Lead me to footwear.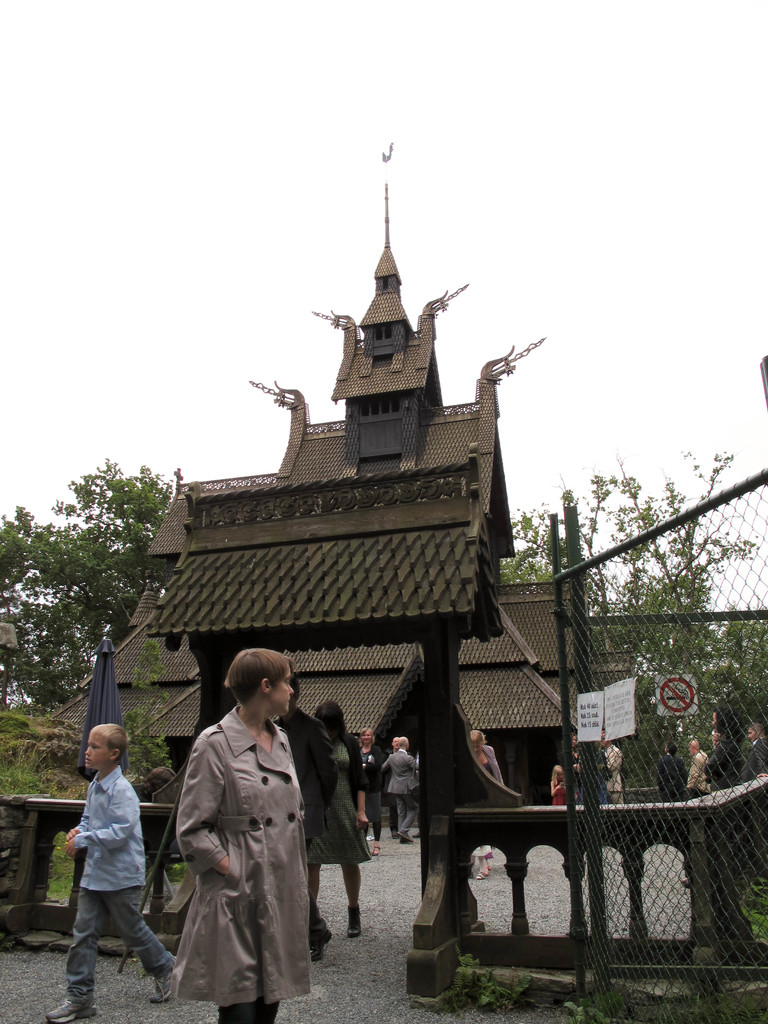
Lead to box=[42, 993, 96, 1020].
